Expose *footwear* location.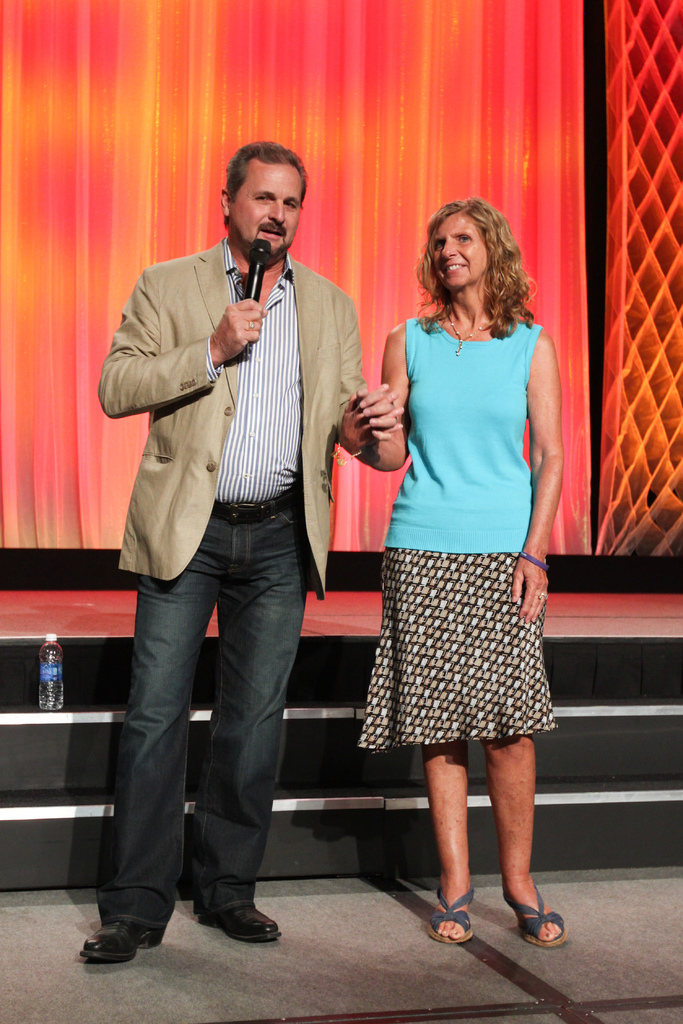
Exposed at (76,905,151,976).
